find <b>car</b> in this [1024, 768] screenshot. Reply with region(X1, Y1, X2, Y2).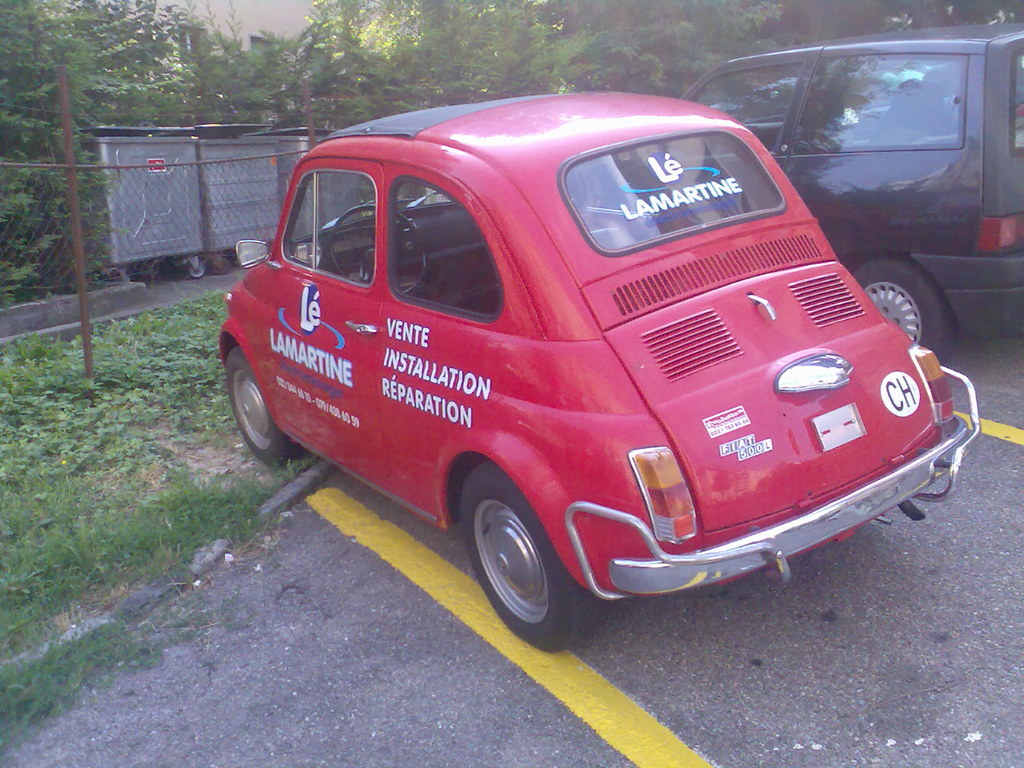
region(671, 14, 1023, 360).
